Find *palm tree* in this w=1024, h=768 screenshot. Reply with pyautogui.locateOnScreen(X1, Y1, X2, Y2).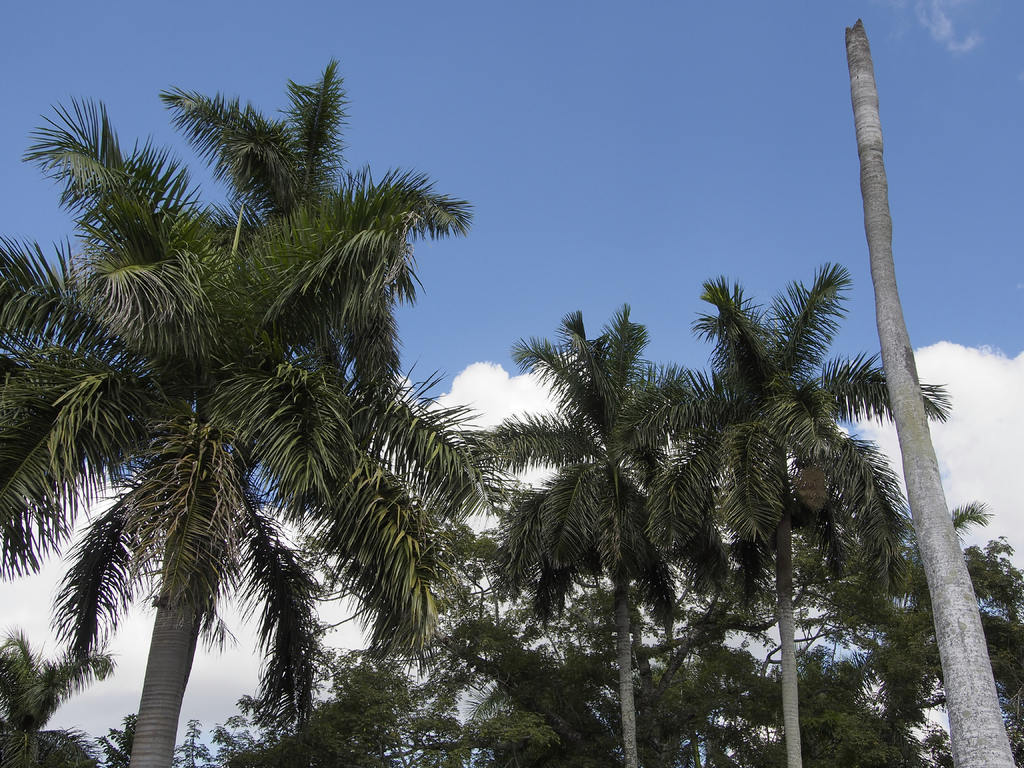
pyautogui.locateOnScreen(94, 252, 392, 767).
